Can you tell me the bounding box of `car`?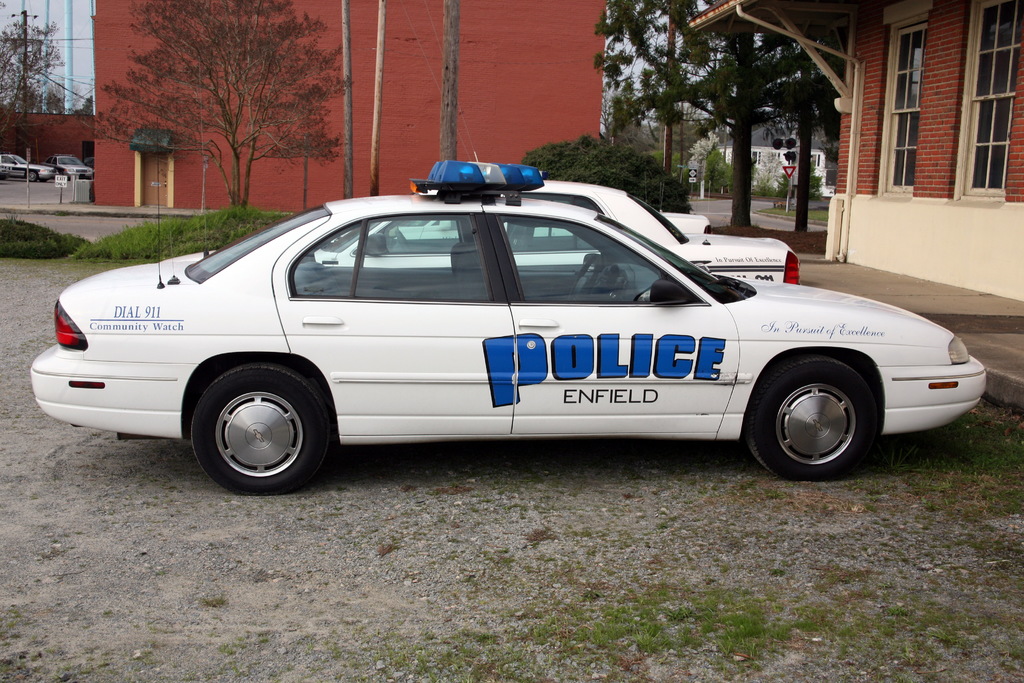
region(394, 212, 708, 236).
